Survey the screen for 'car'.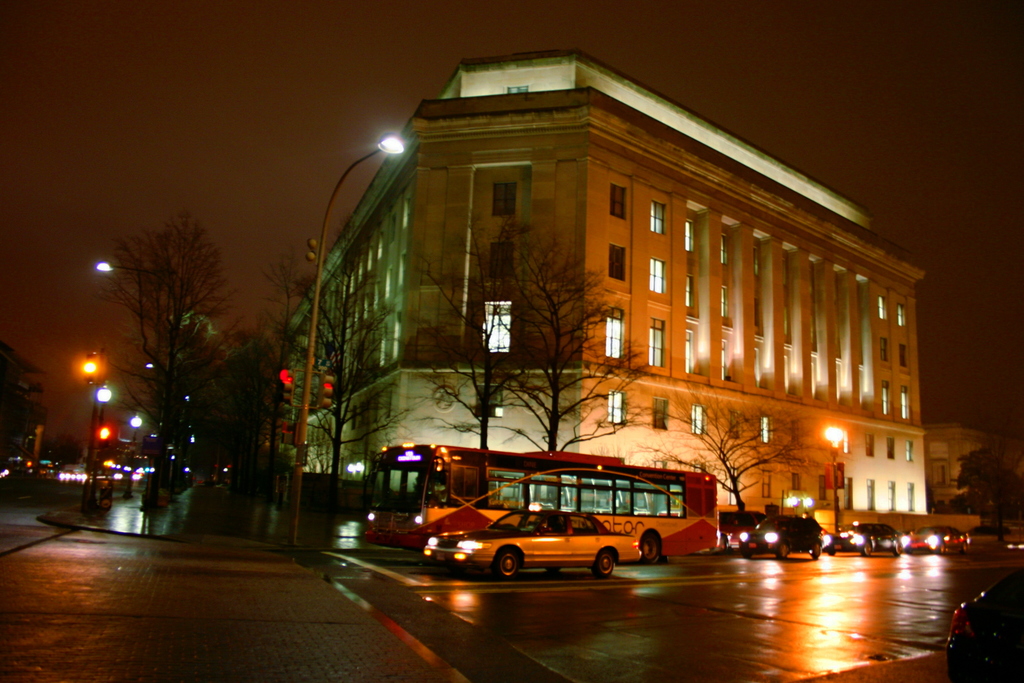
Survey found: bbox(942, 559, 1023, 682).
